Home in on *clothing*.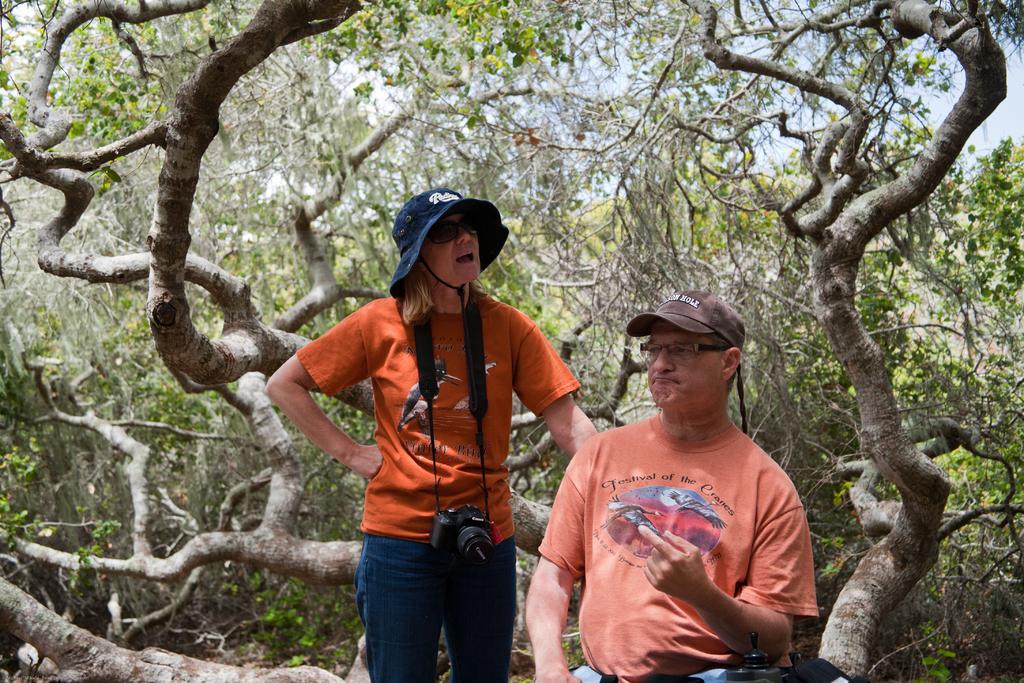
Homed in at [534,412,824,682].
